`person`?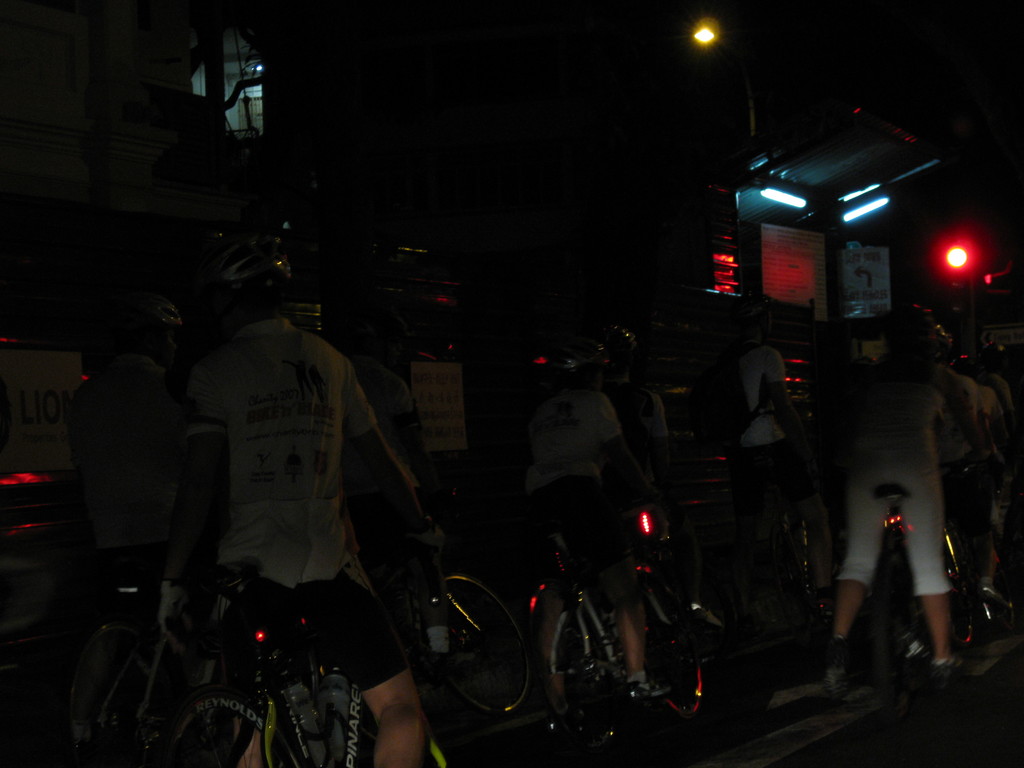
(698,319,820,538)
